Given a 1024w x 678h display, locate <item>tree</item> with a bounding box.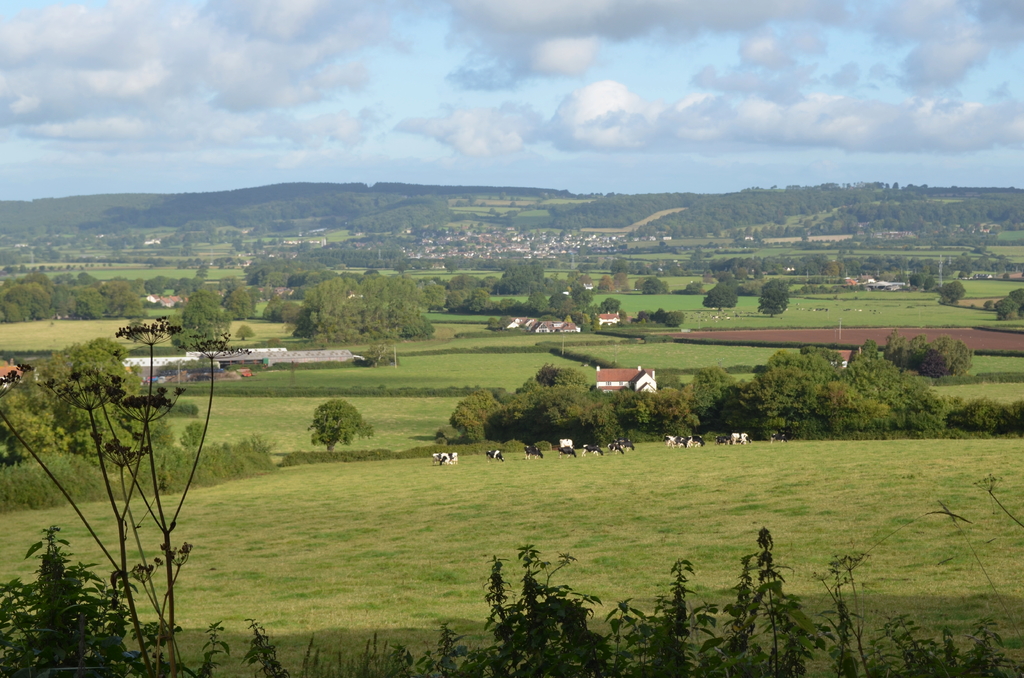
Located: x1=700, y1=280, x2=741, y2=312.
